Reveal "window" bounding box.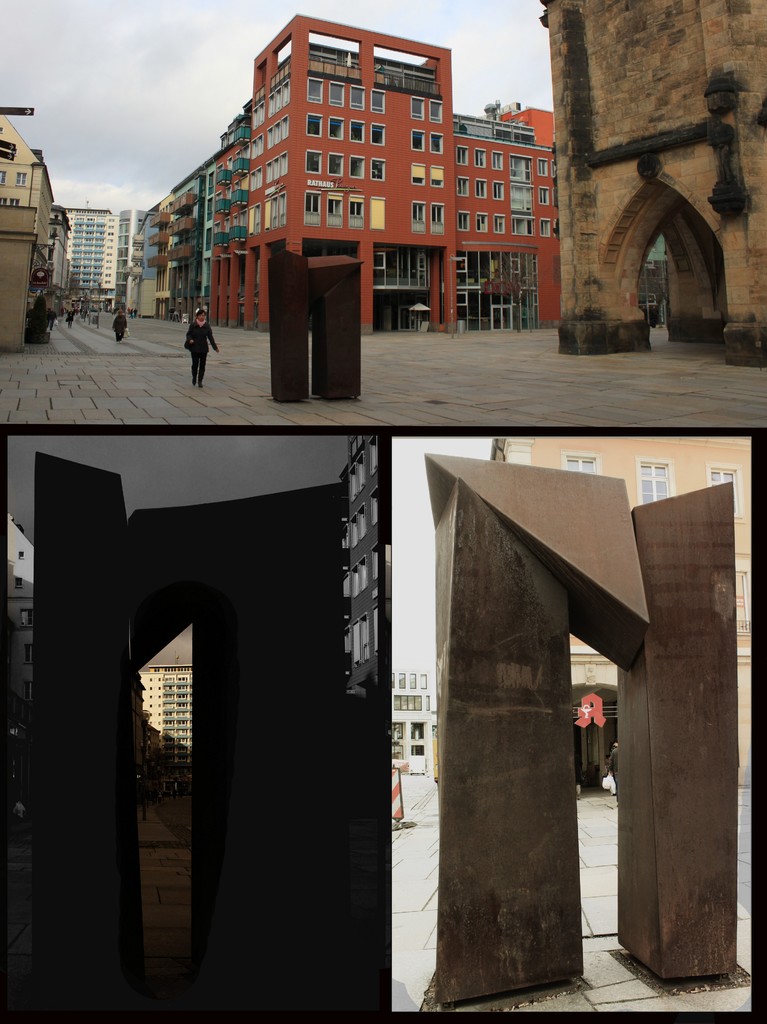
Revealed: locate(248, 134, 262, 161).
